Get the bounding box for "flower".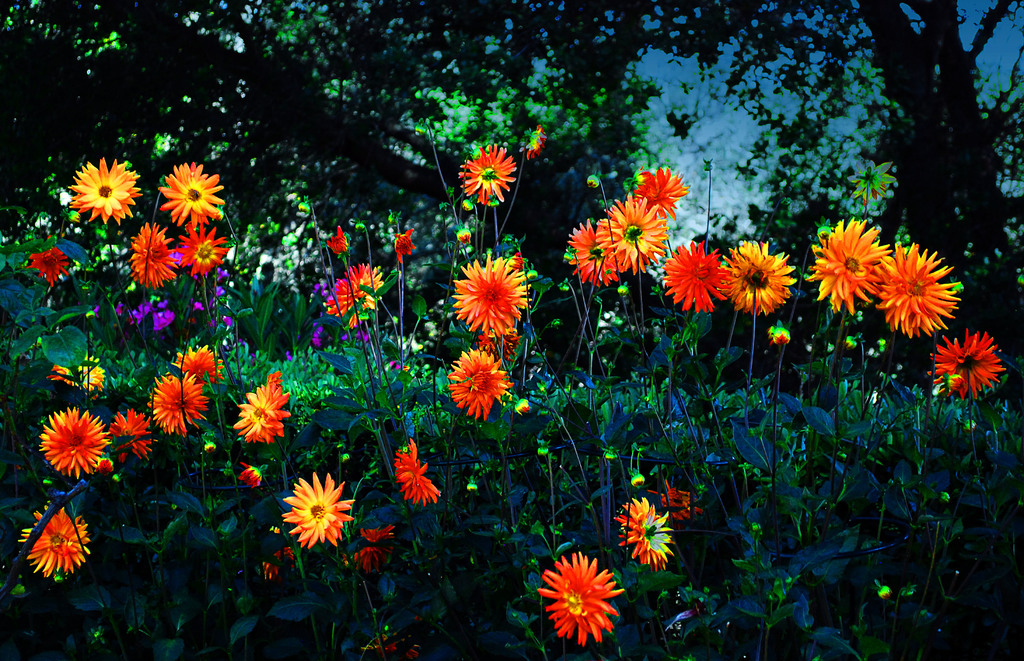
66, 158, 136, 228.
